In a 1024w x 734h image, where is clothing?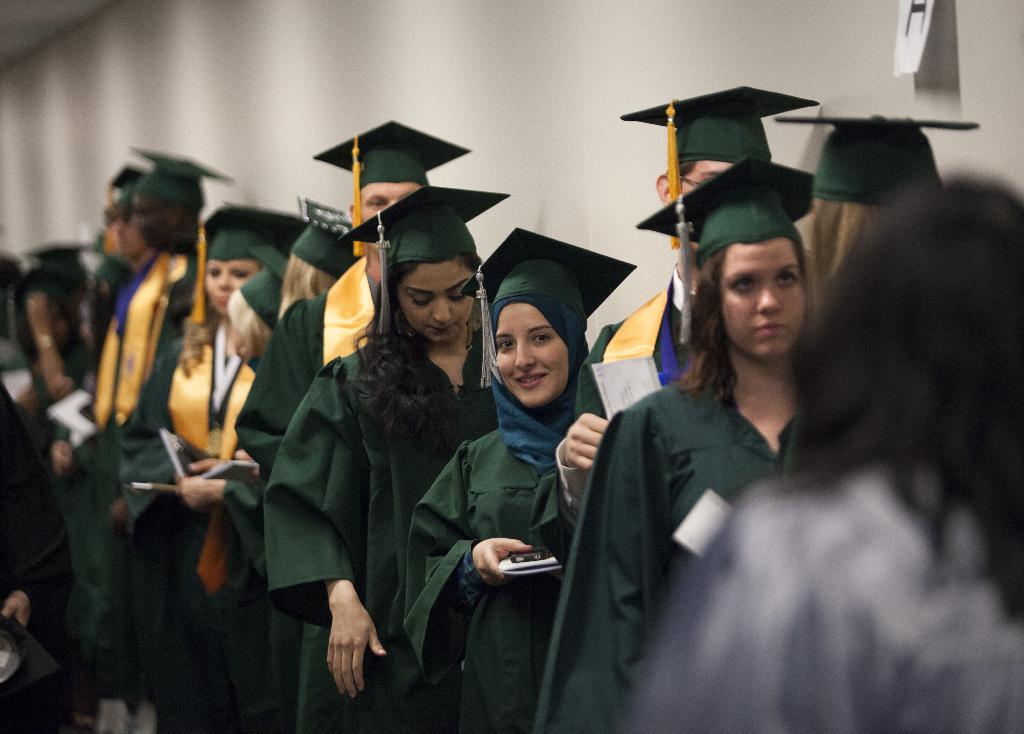
x1=225, y1=259, x2=369, y2=525.
